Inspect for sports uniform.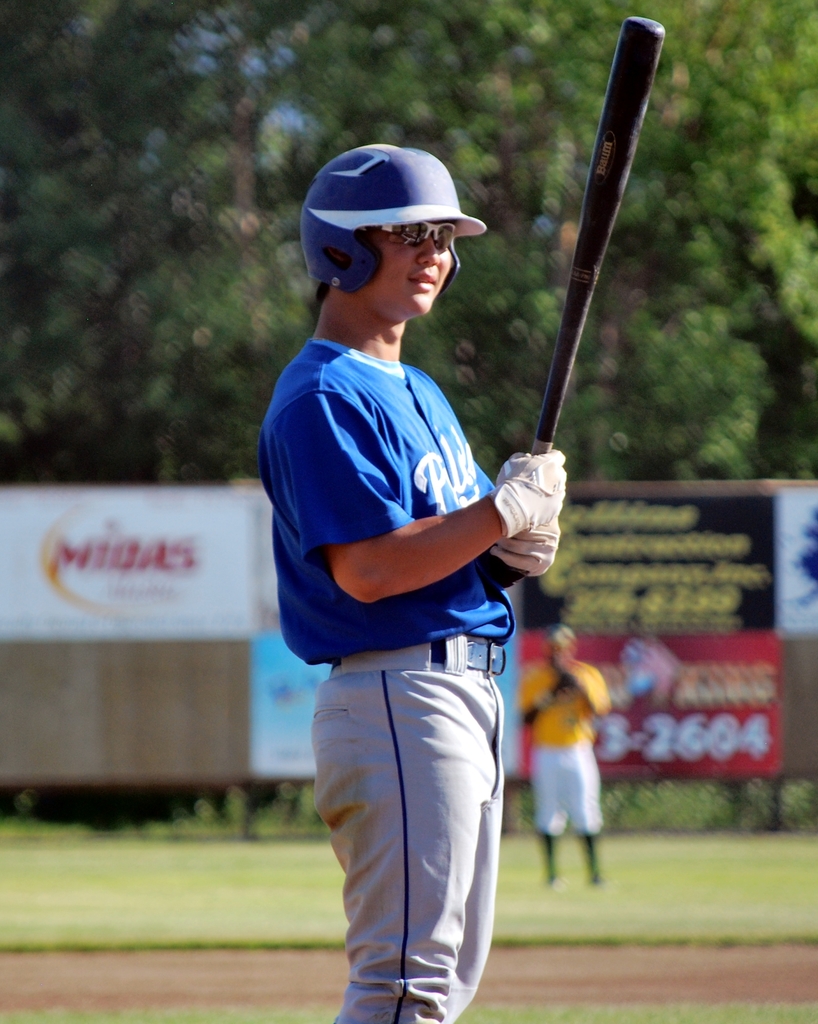
Inspection: [x1=250, y1=131, x2=577, y2=1014].
